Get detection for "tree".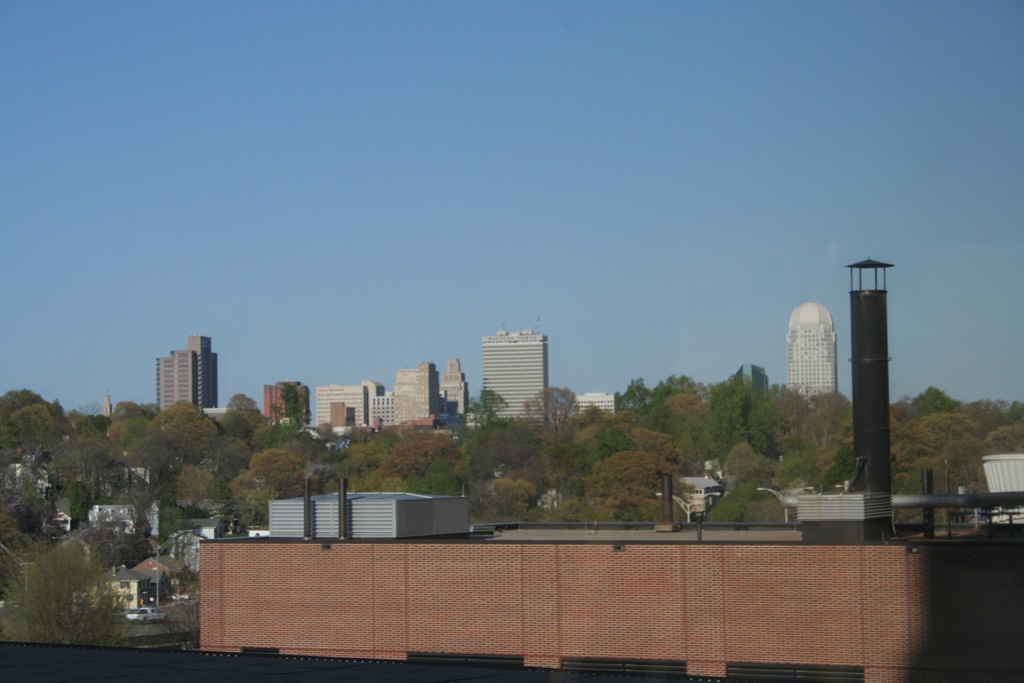
Detection: l=154, t=386, r=221, b=469.
